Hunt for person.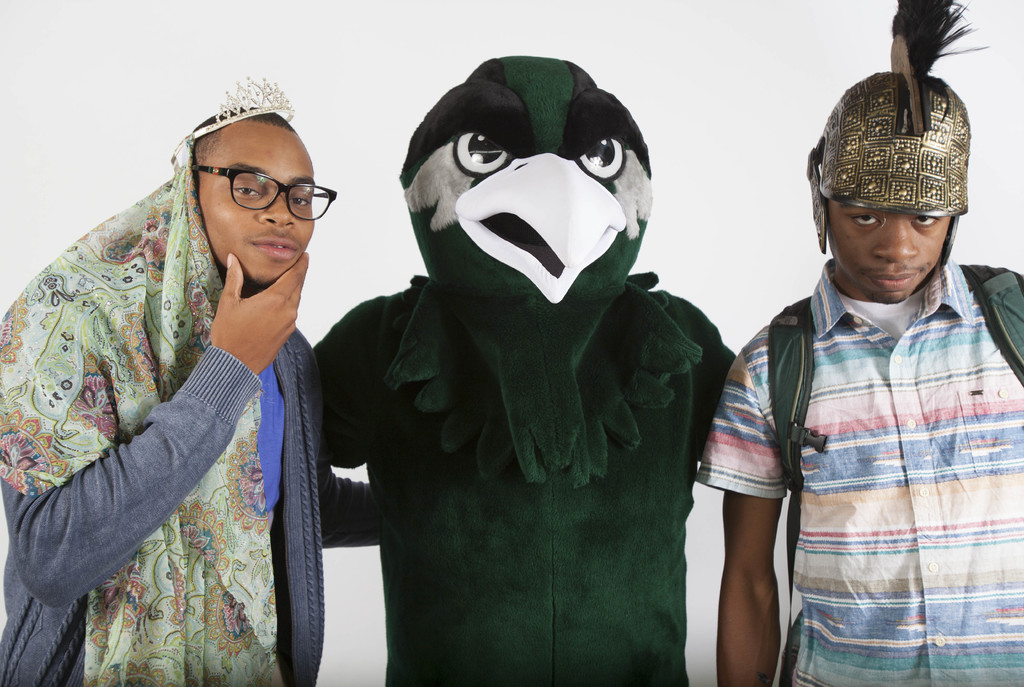
Hunted down at region(694, 67, 1023, 686).
